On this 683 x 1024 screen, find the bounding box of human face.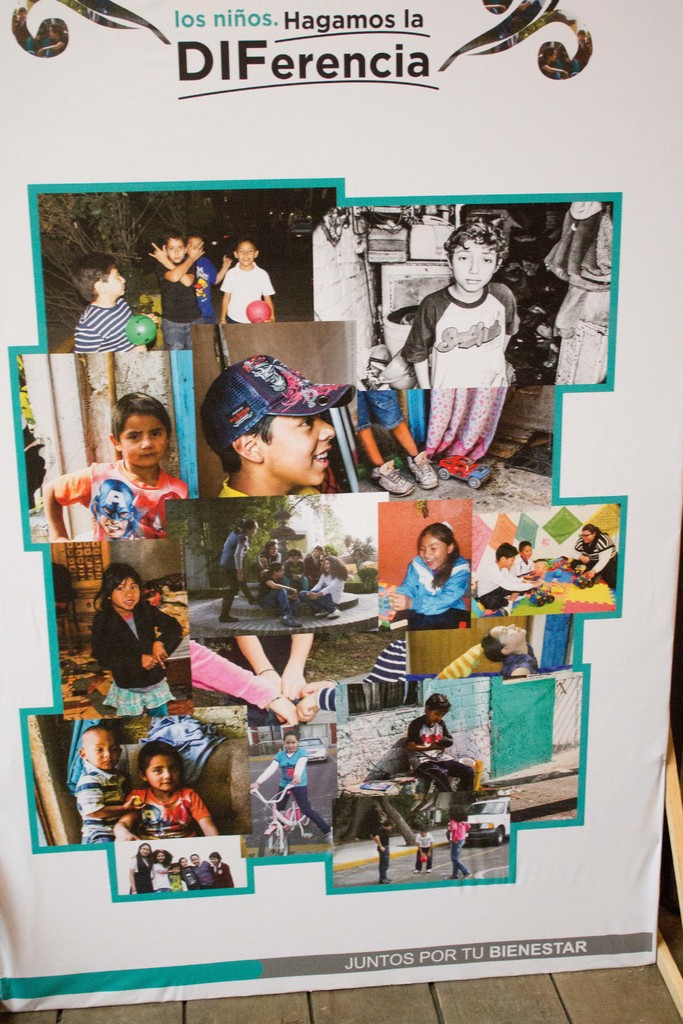
Bounding box: crop(139, 842, 151, 858).
